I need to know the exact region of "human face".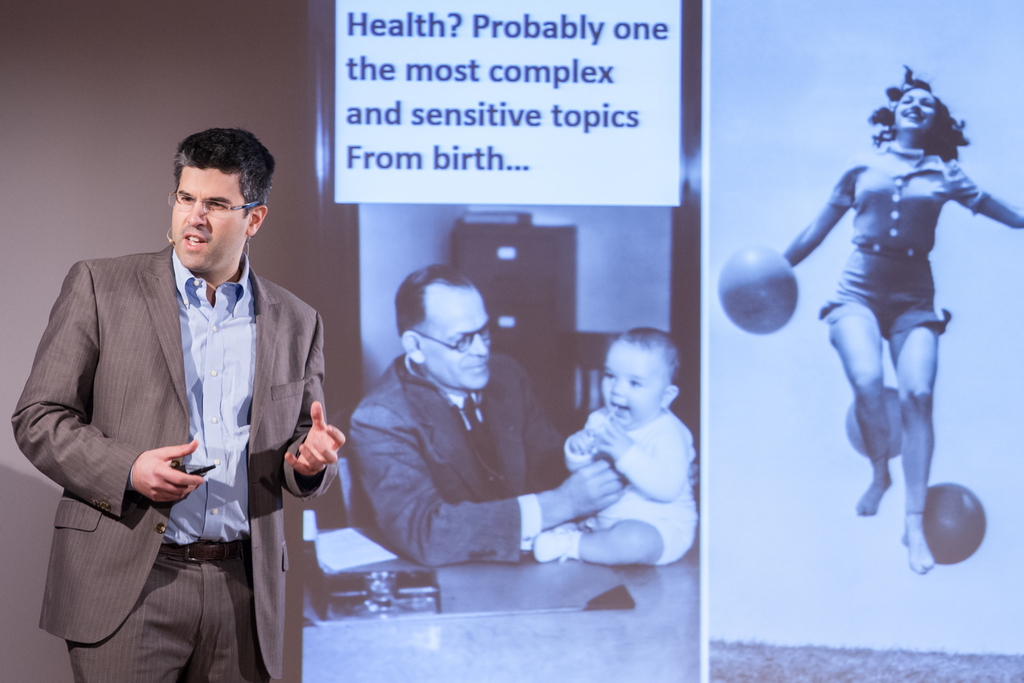
Region: {"left": 894, "top": 86, "right": 933, "bottom": 134}.
